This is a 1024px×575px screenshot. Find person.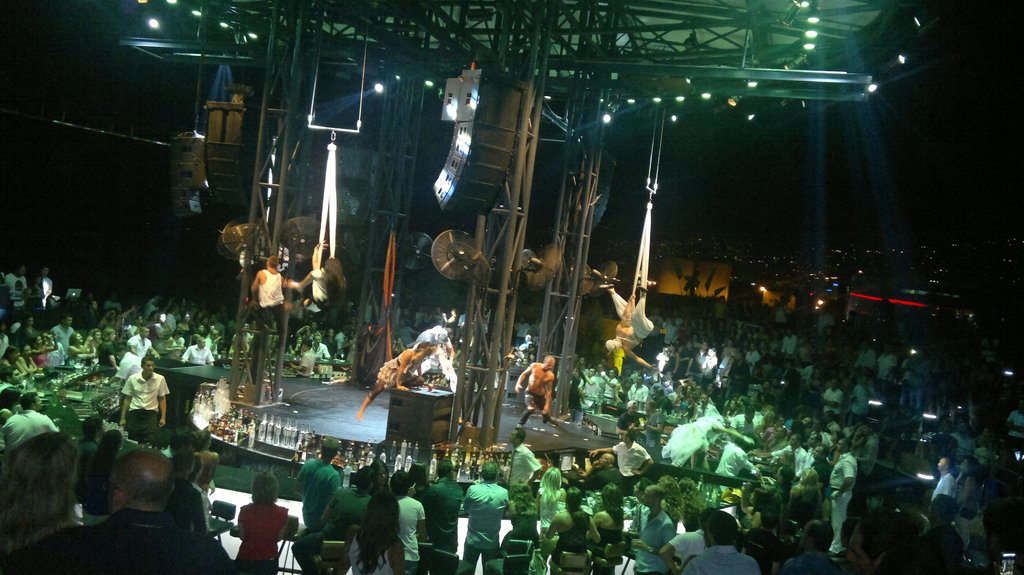
Bounding box: 588, 427, 655, 489.
